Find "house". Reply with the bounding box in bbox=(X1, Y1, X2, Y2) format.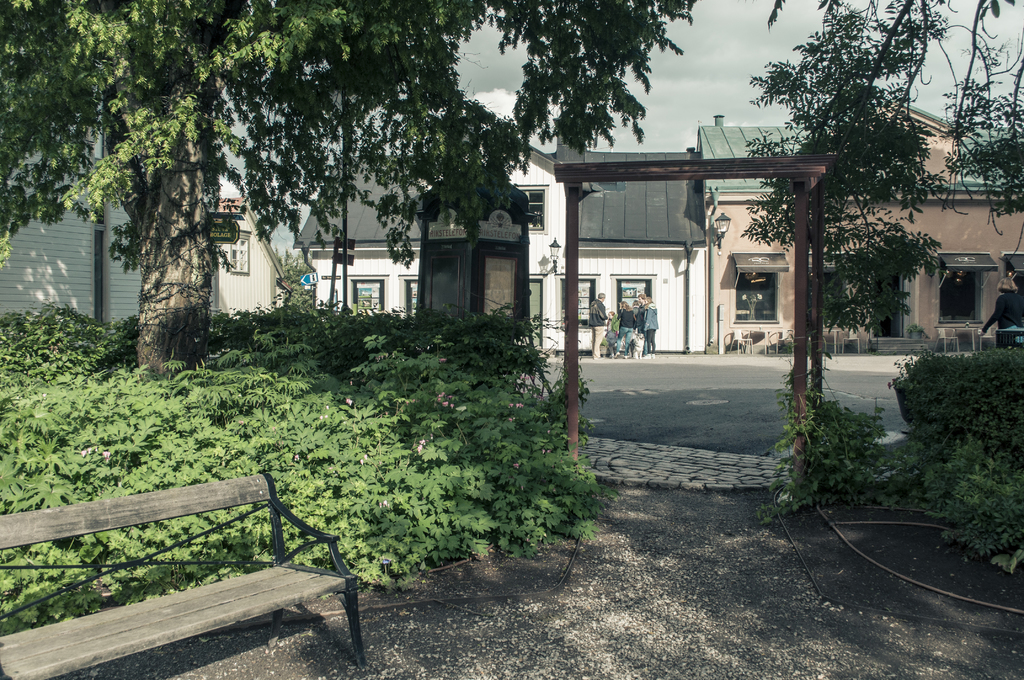
bbox=(460, 99, 572, 348).
